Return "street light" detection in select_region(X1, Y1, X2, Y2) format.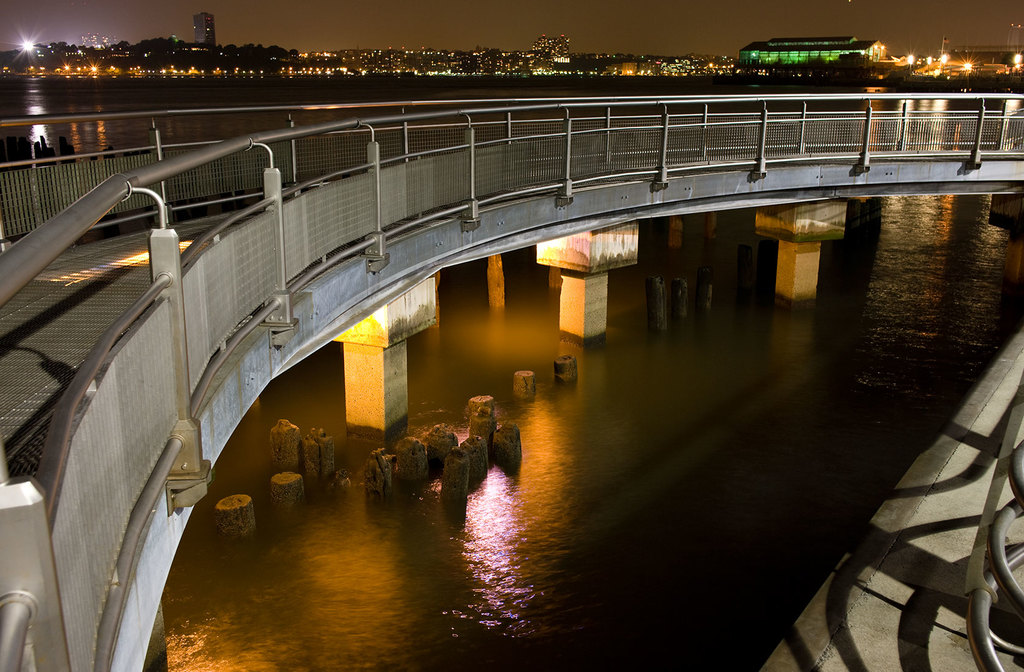
select_region(936, 54, 946, 75).
